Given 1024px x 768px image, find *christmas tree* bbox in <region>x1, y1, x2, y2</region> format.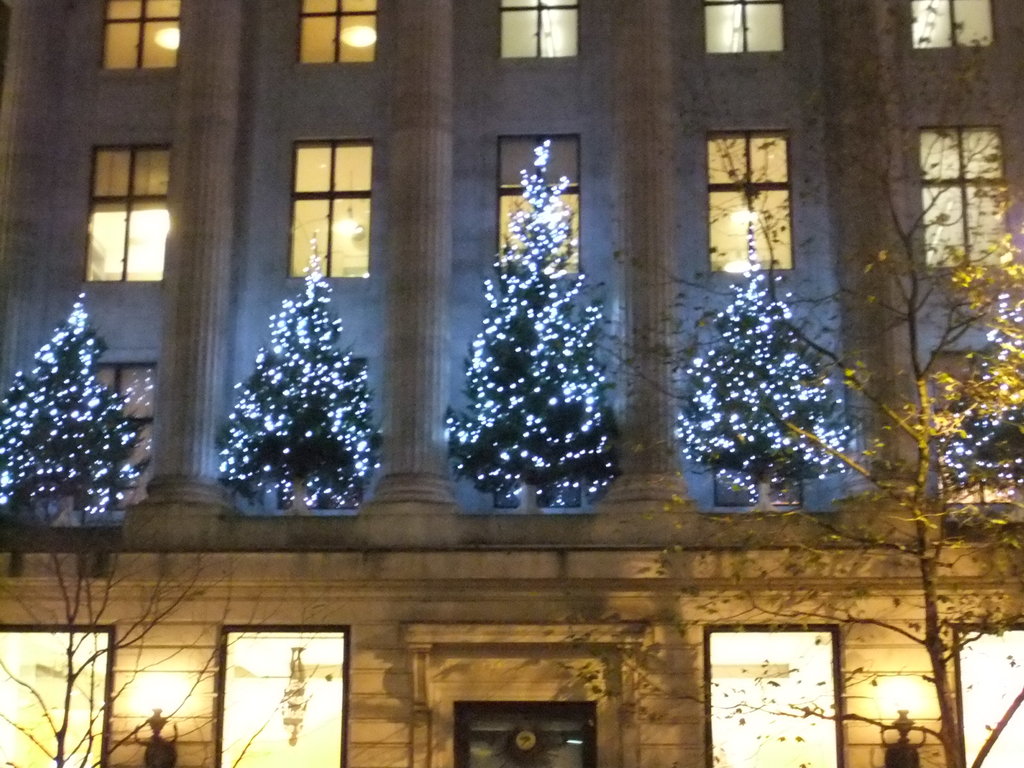
<region>440, 129, 636, 521</region>.
